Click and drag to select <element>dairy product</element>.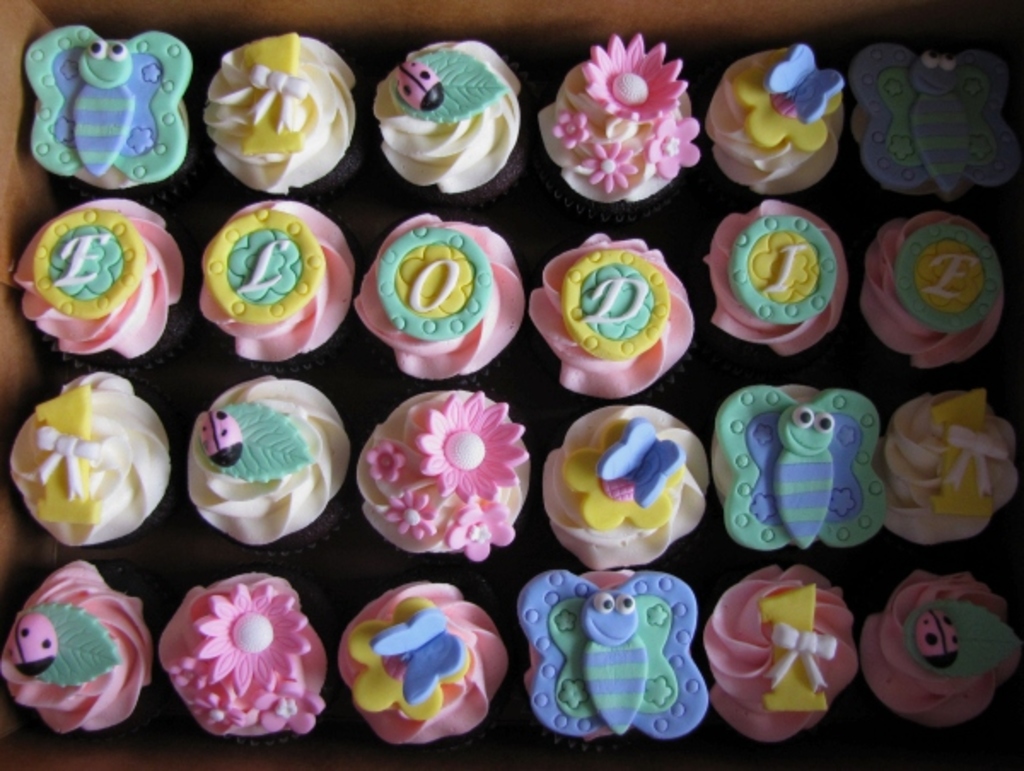
Selection: x1=167 y1=578 x2=333 y2=728.
